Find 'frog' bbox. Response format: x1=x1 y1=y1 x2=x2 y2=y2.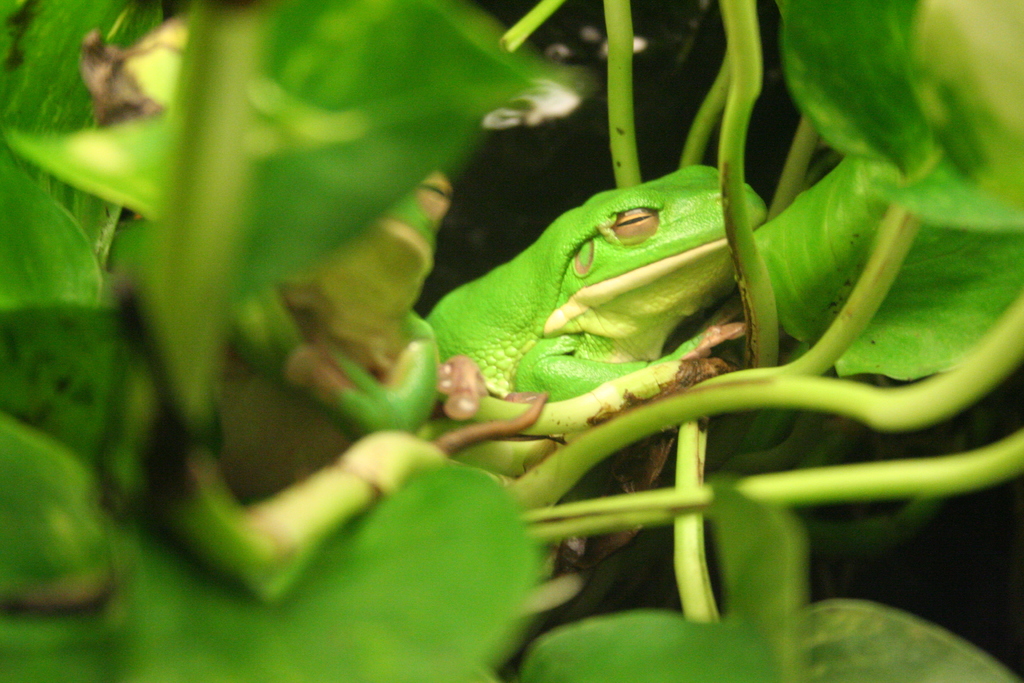
x1=425 y1=162 x2=770 y2=421.
